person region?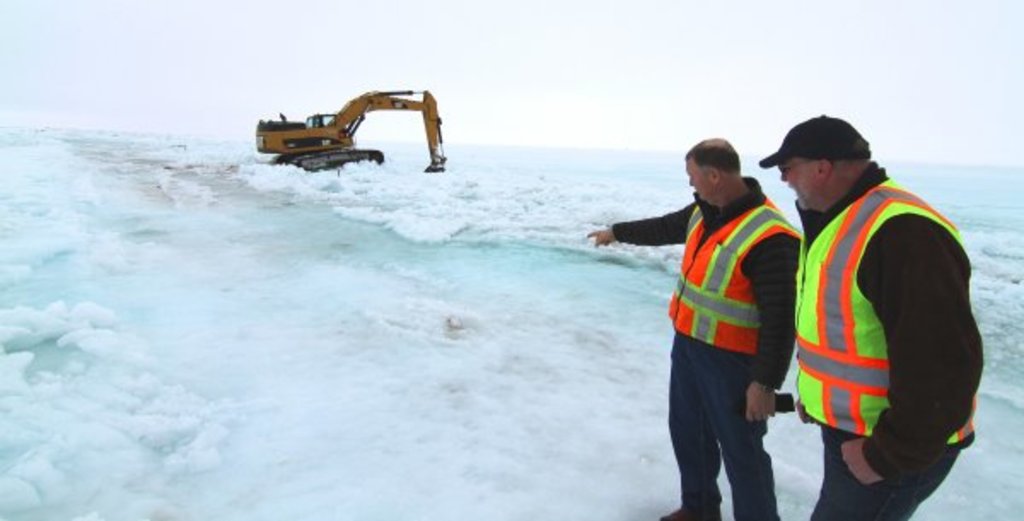
(left=585, top=142, right=797, bottom=519)
